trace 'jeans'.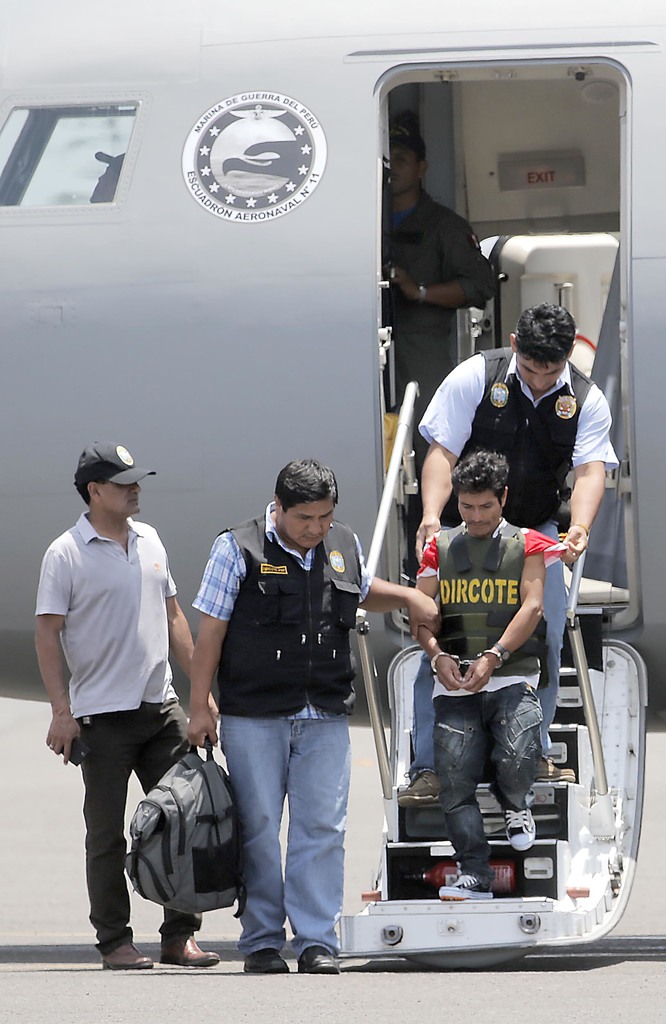
Traced to rect(430, 678, 541, 886).
